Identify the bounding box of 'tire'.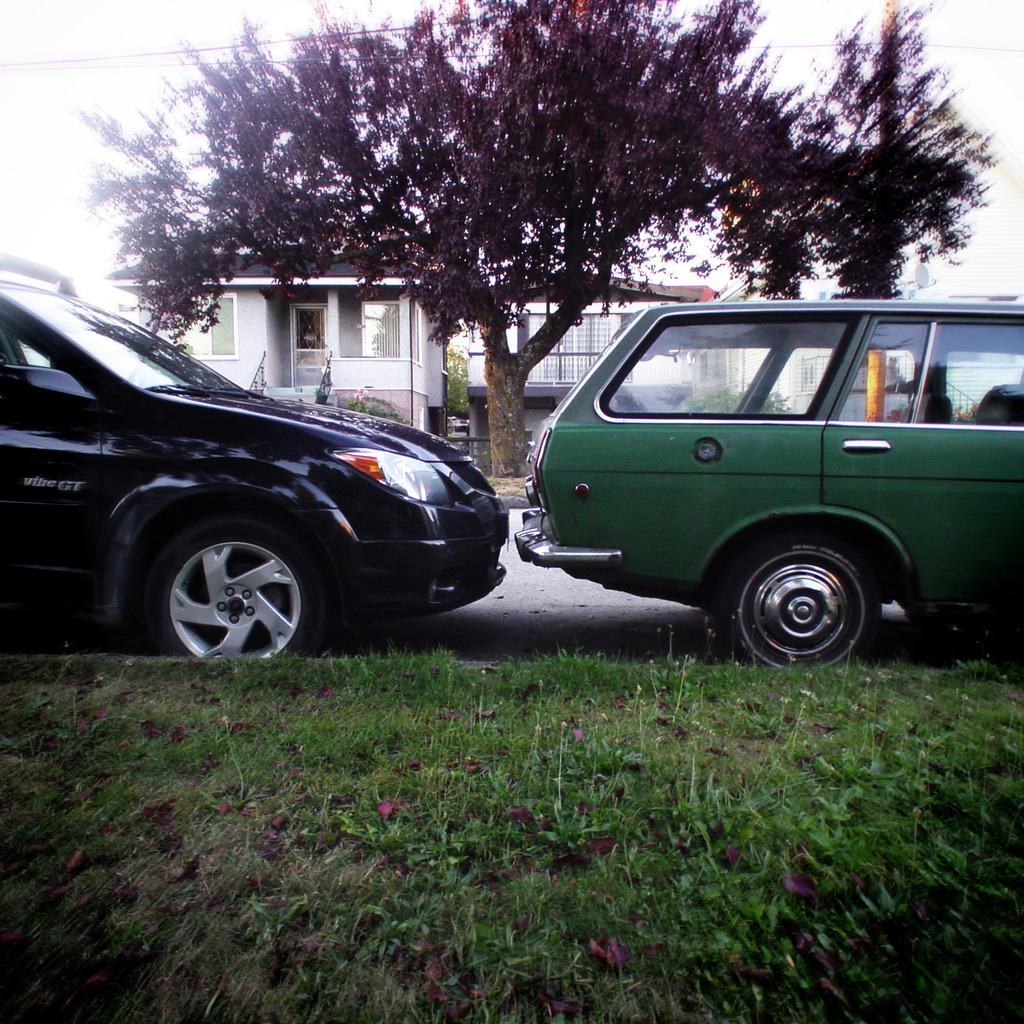
pyautogui.locateOnScreen(728, 524, 891, 672).
